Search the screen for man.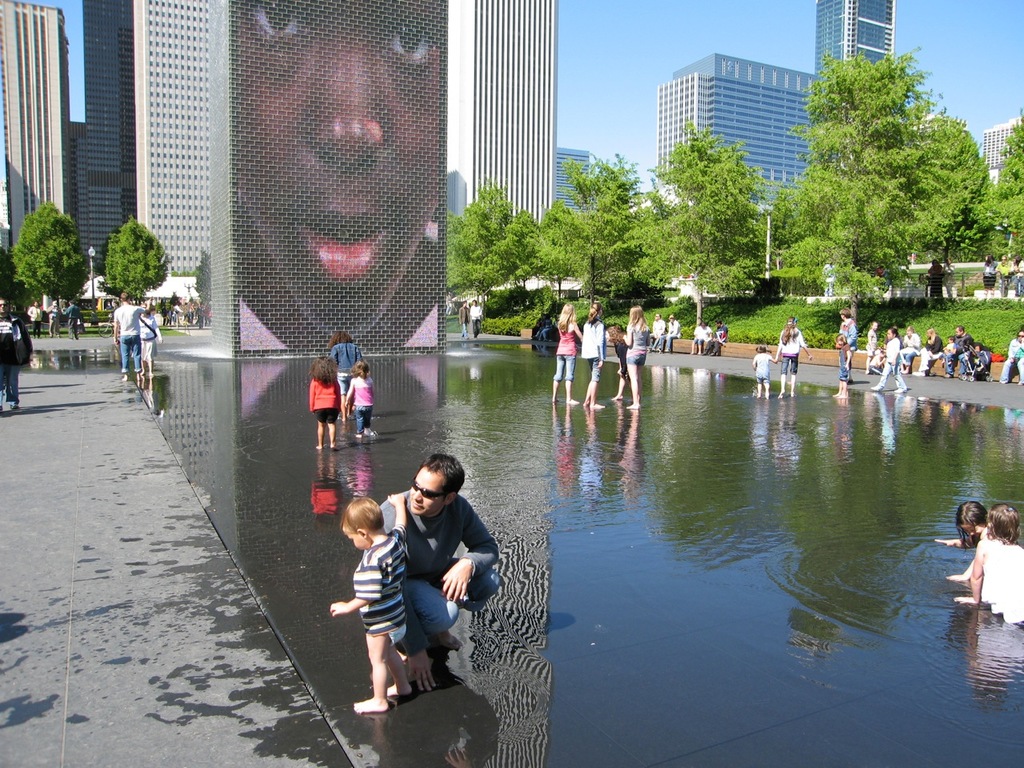
Found at bbox=[2, 297, 41, 410].
